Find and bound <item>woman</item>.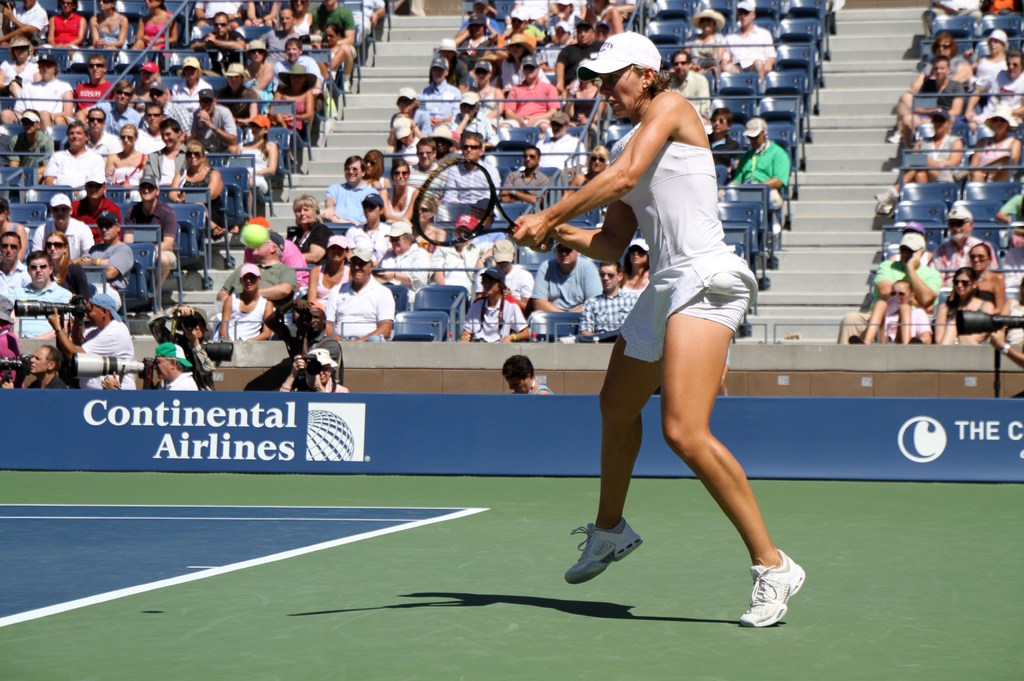
Bound: detection(172, 56, 212, 113).
